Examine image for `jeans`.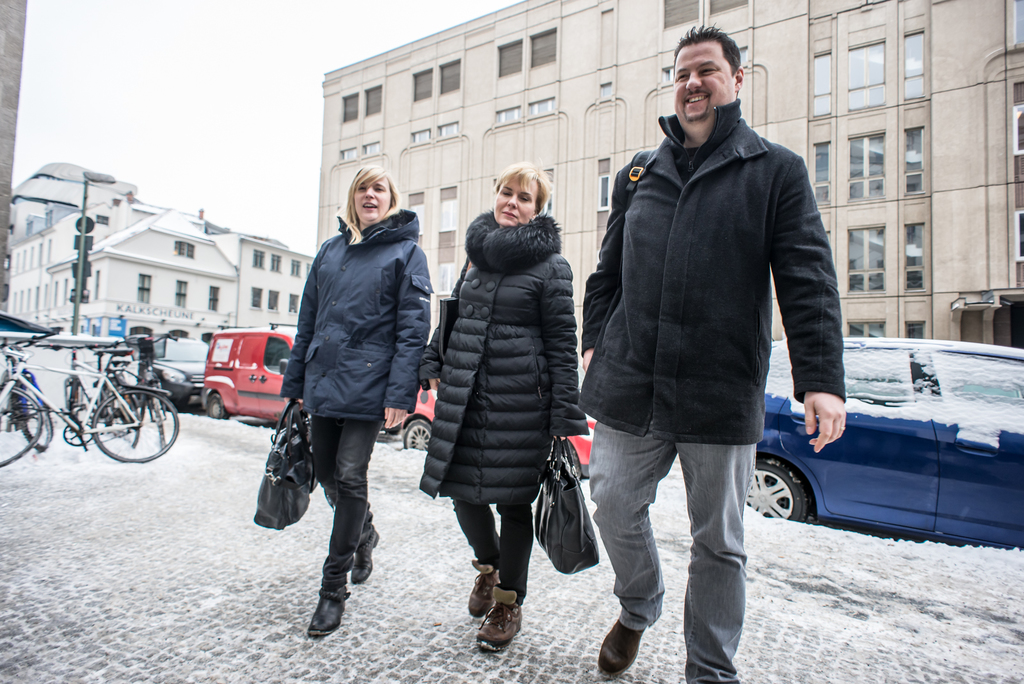
Examination result: box=[305, 414, 383, 597].
